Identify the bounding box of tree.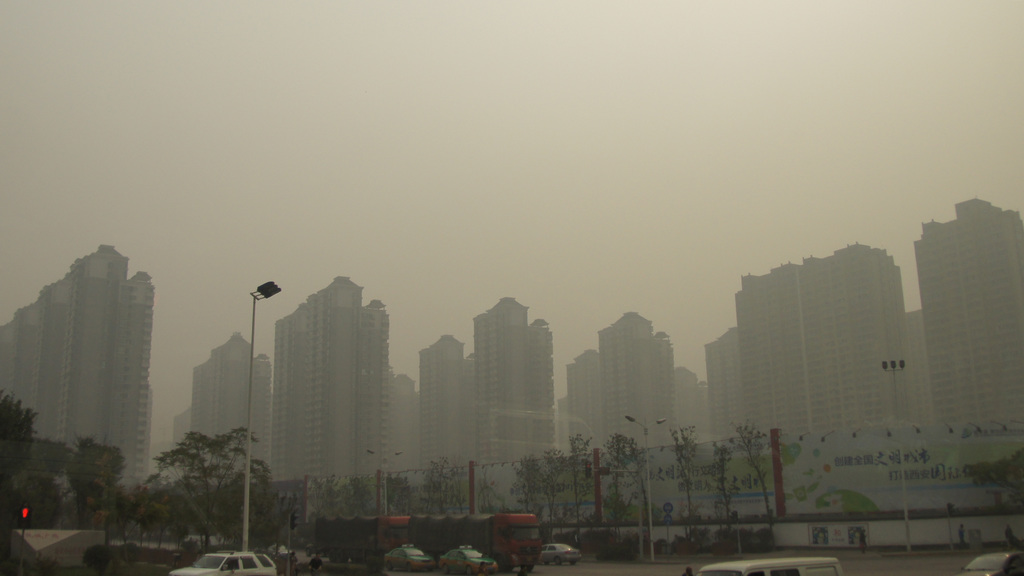
bbox=[728, 420, 772, 521].
